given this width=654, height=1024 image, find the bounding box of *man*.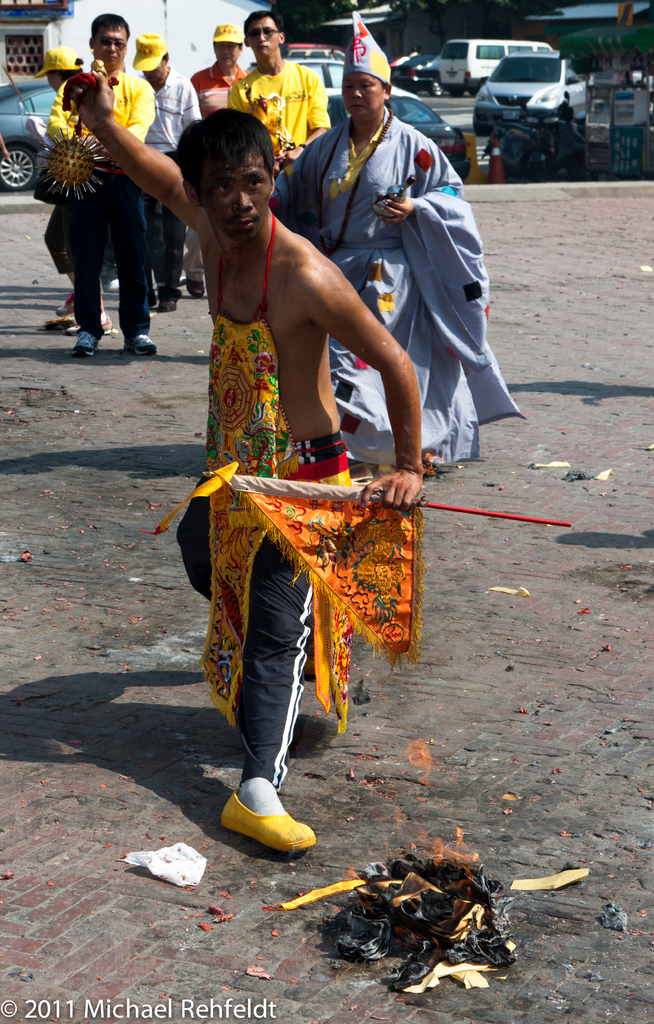
(left=34, top=28, right=171, bottom=351).
